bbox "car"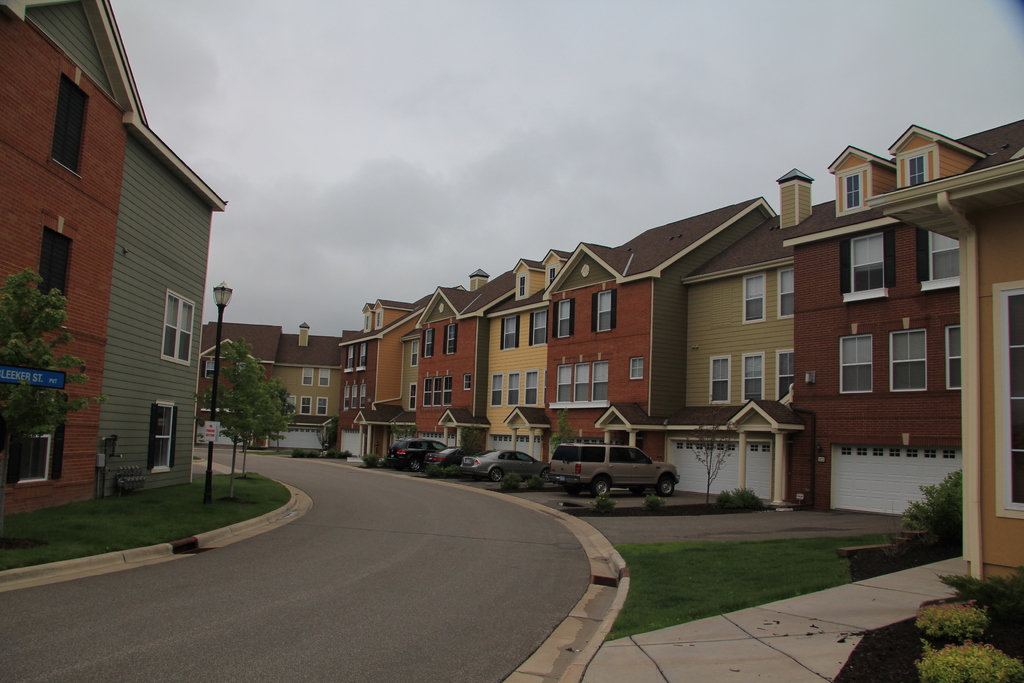
l=557, t=447, r=699, b=508
